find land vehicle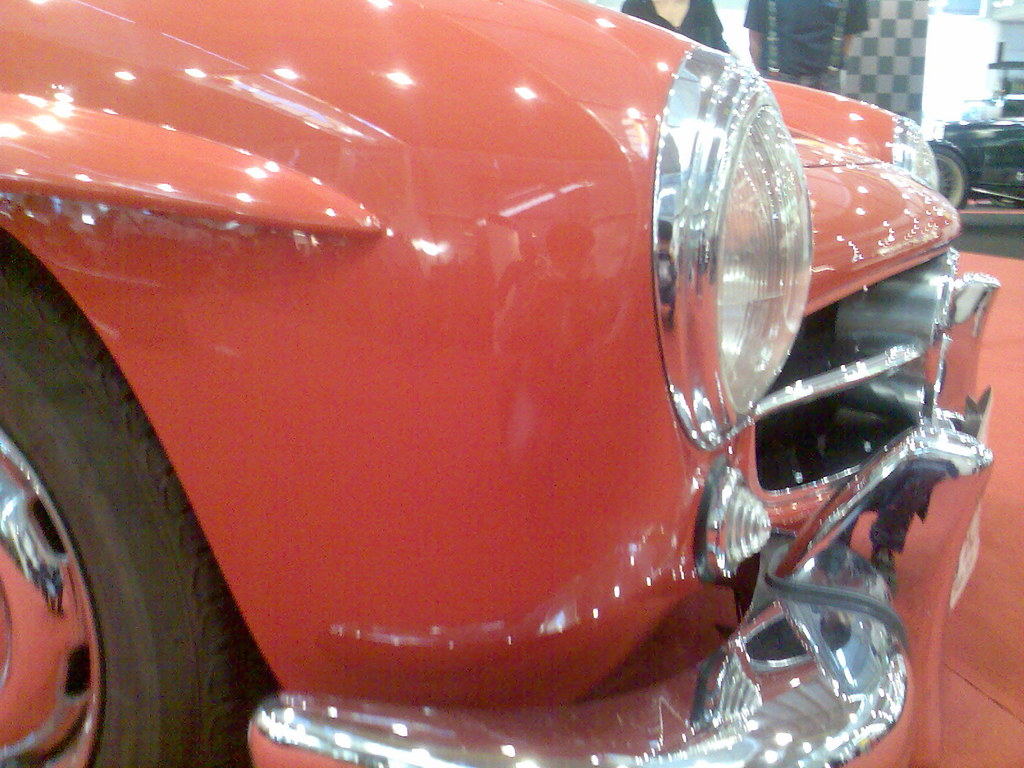
crop(0, 0, 1003, 708)
